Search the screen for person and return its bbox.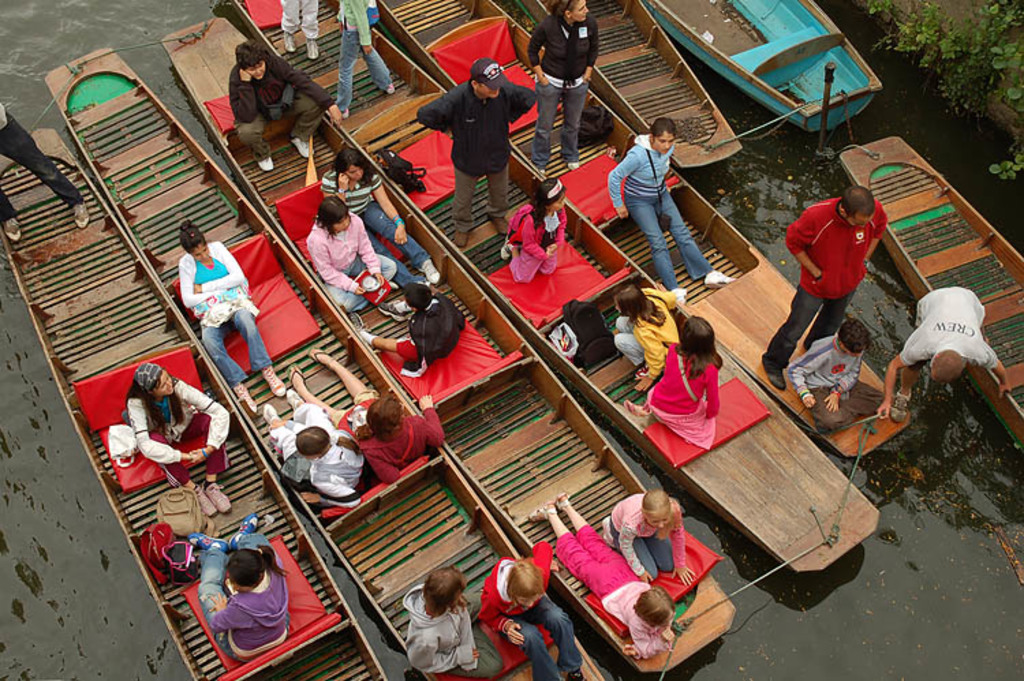
Found: (left=187, top=508, right=288, bottom=662).
